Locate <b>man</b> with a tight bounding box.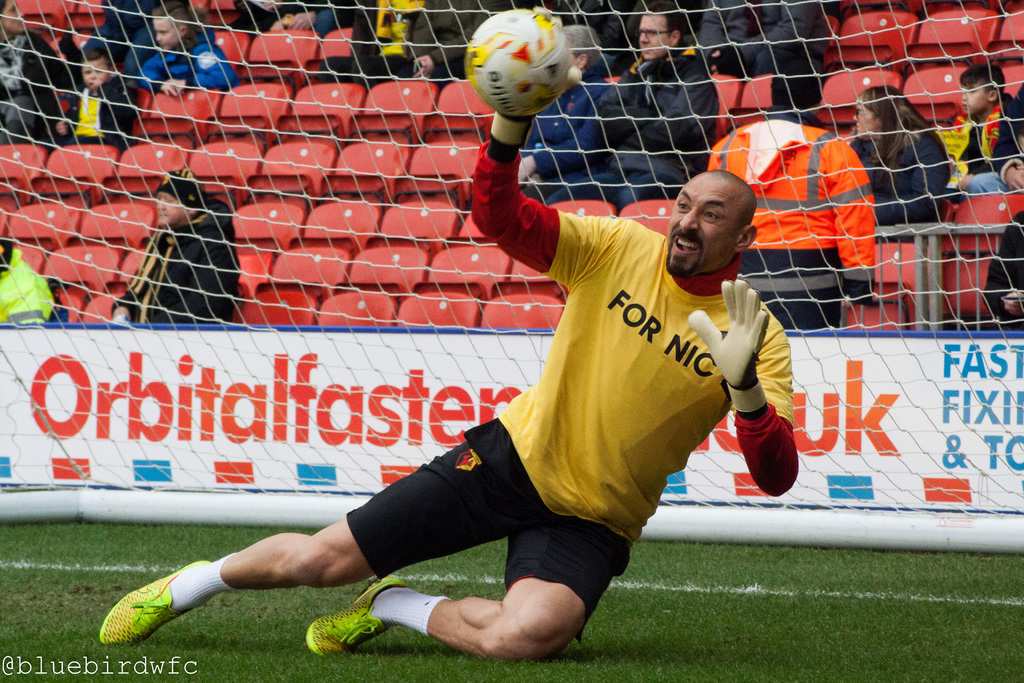
region(716, 0, 833, 111).
